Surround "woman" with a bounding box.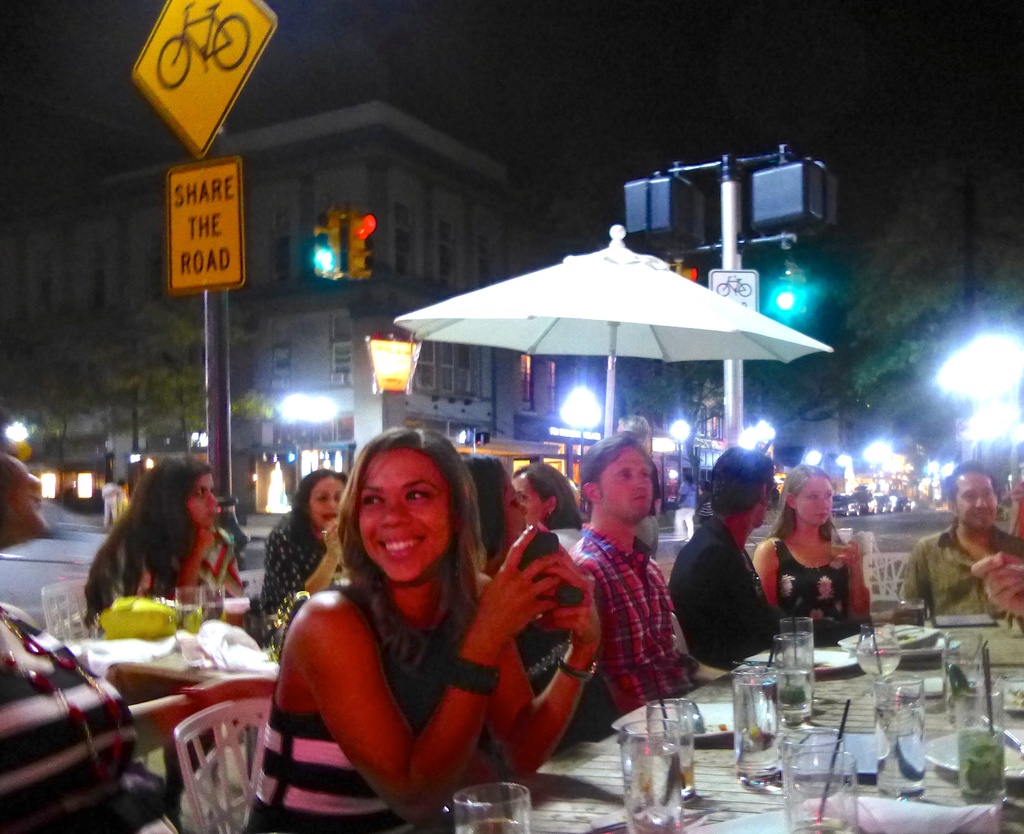
(left=259, top=422, right=529, bottom=833).
